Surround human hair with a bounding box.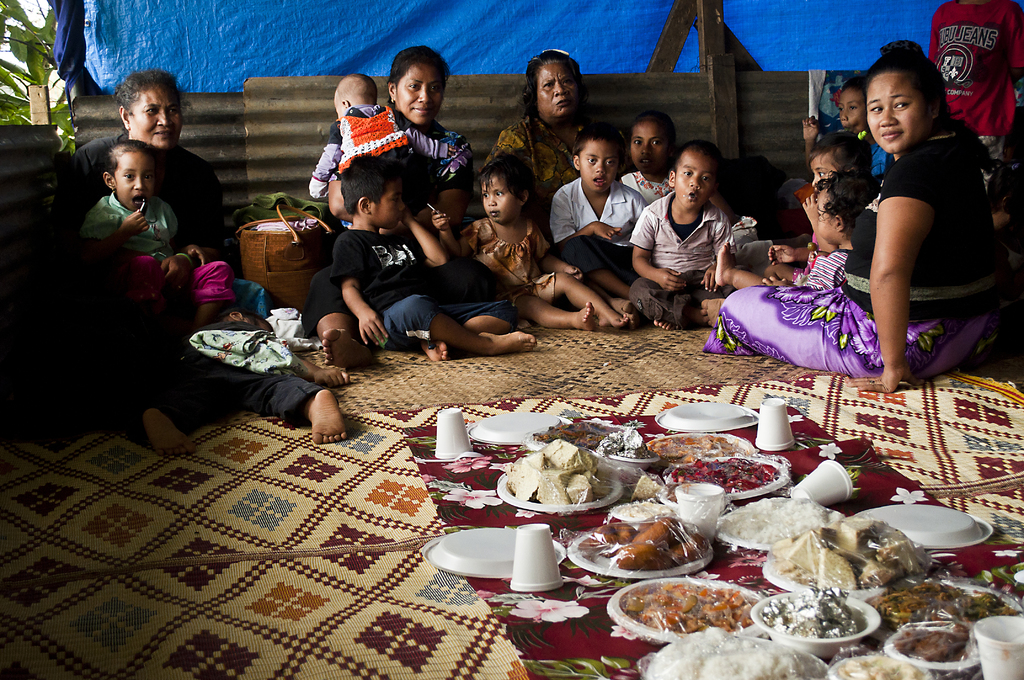
[105,140,161,186].
